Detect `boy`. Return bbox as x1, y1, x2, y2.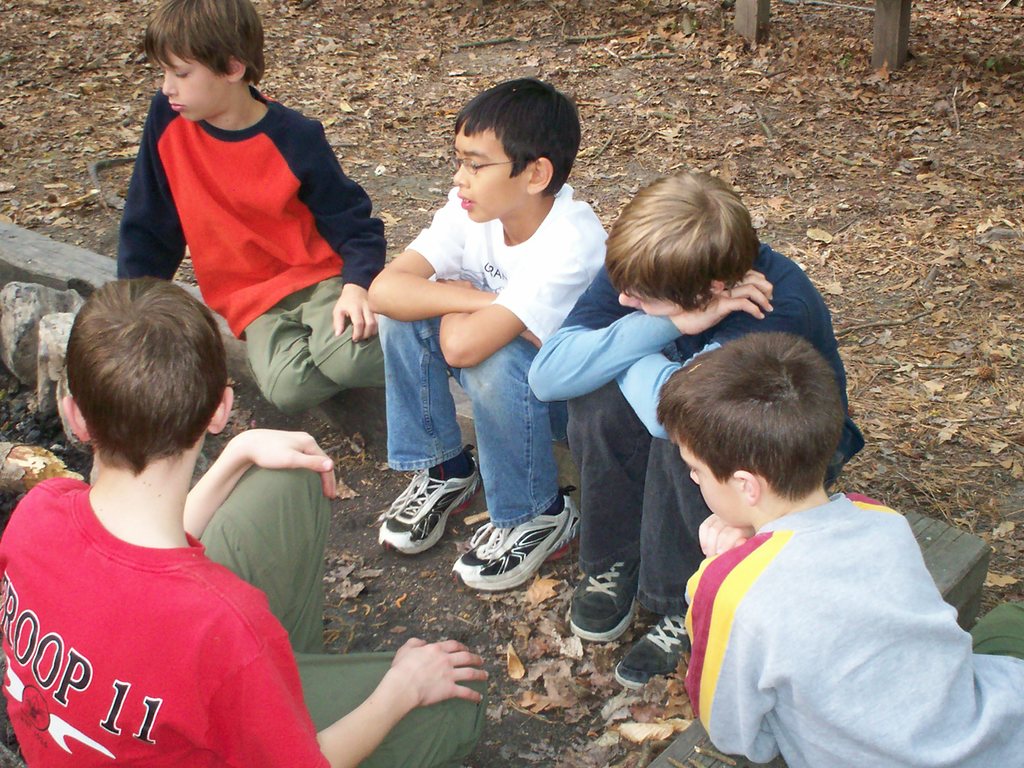
654, 335, 1023, 767.
